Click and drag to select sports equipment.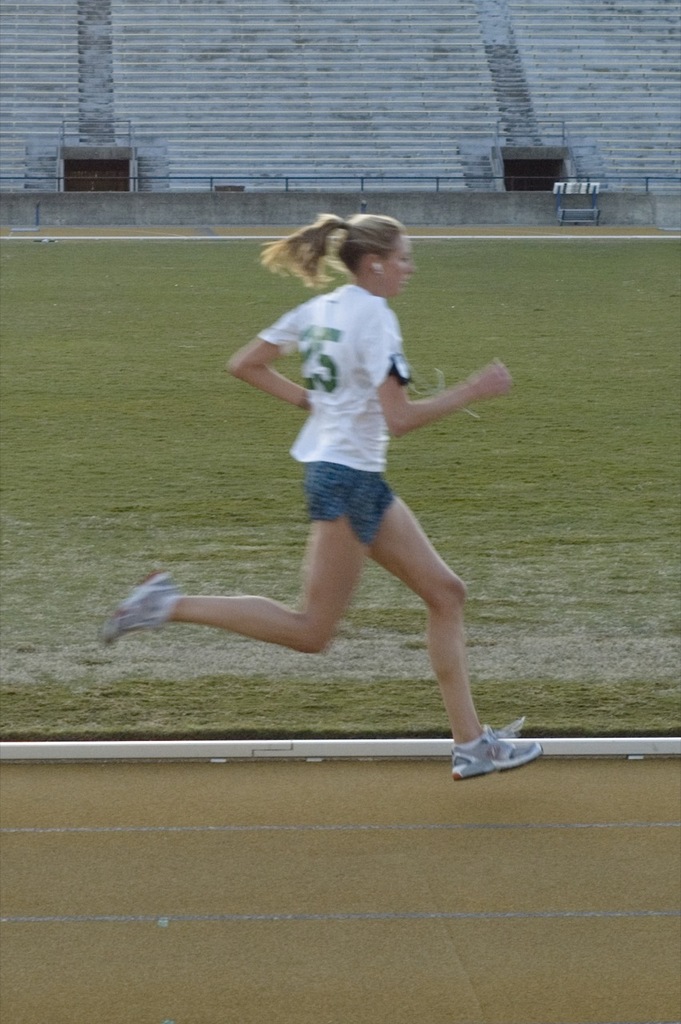
Selection: bbox=[457, 729, 533, 780].
